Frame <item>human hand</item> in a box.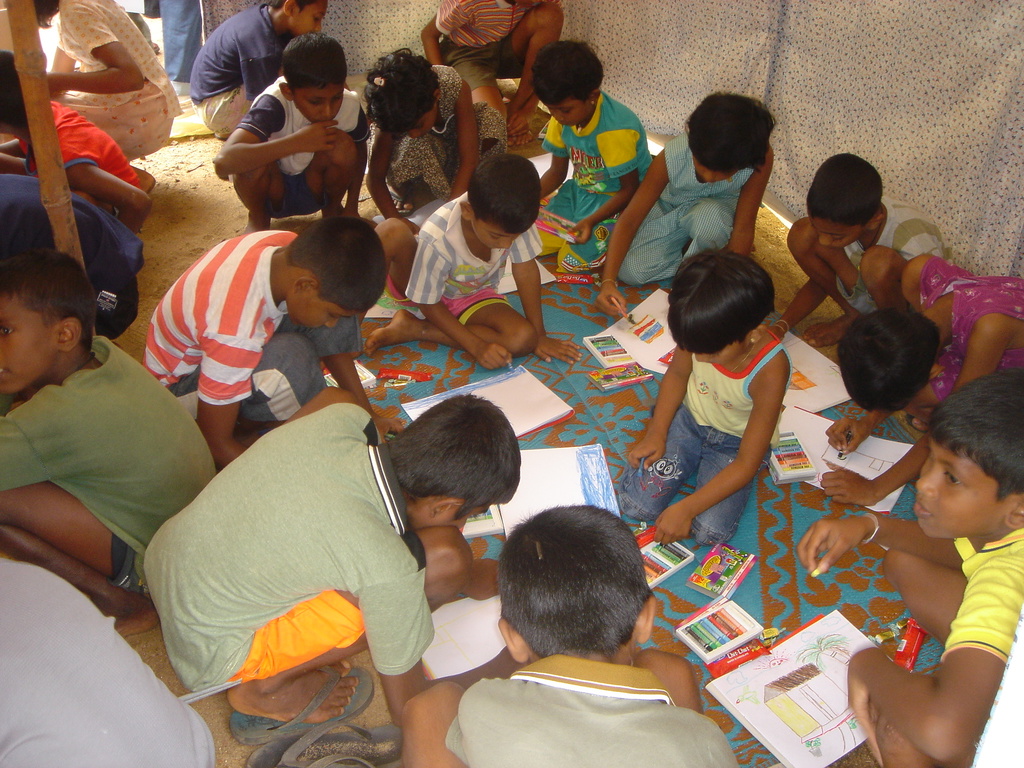
rect(768, 326, 784, 342).
